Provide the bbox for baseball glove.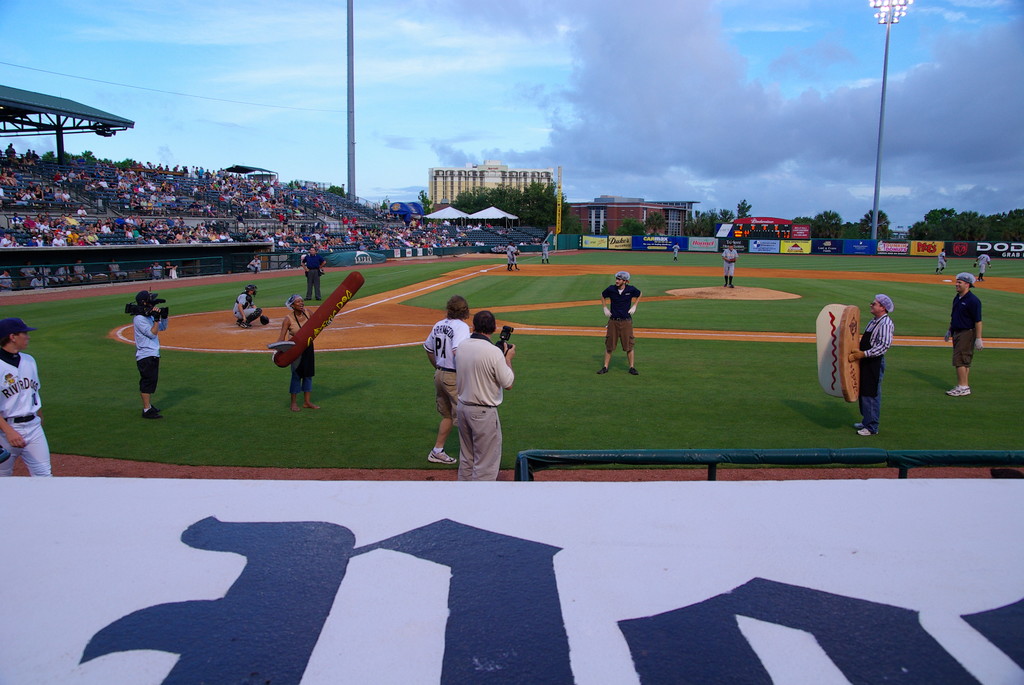
rect(728, 257, 739, 264).
